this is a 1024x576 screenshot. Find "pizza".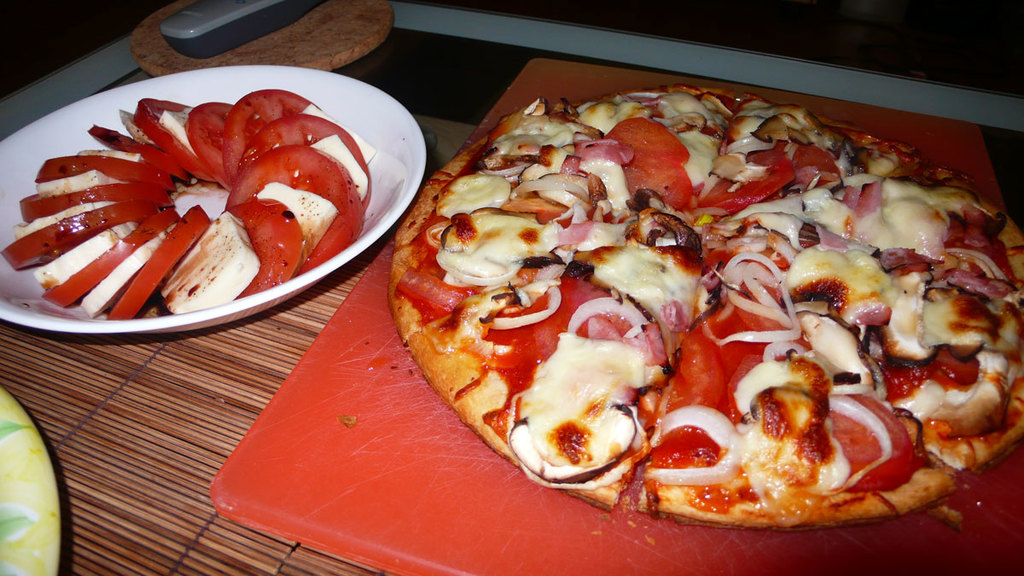
Bounding box: <region>392, 86, 1023, 533</region>.
